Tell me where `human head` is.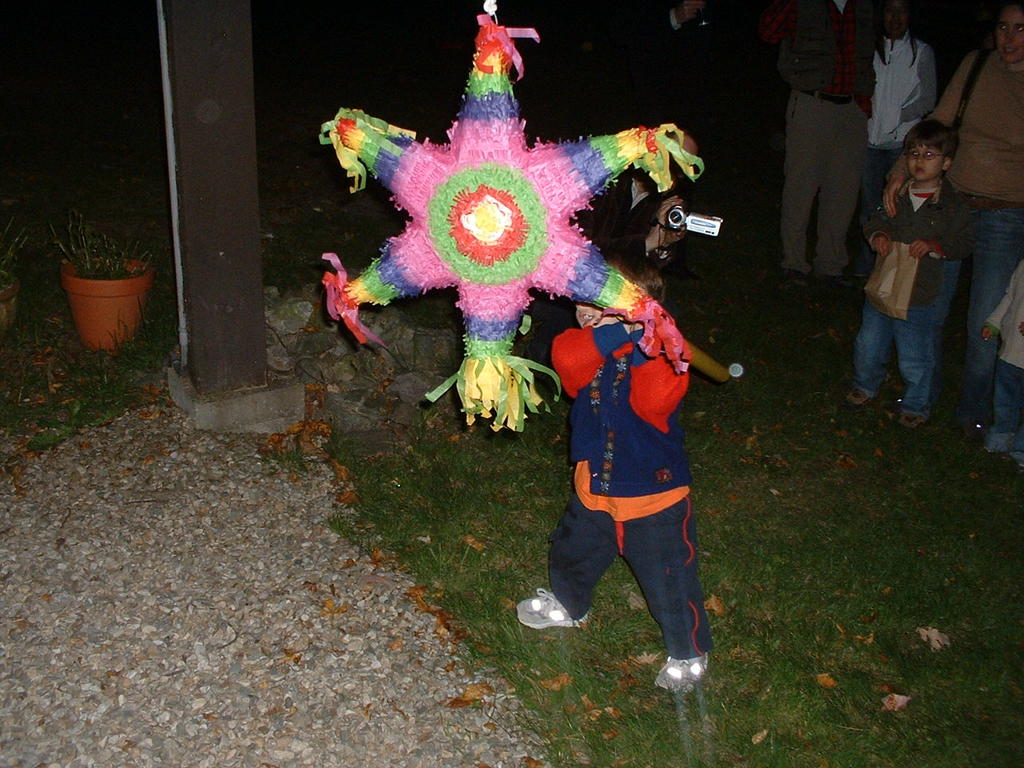
`human head` is at <region>902, 116, 959, 178</region>.
